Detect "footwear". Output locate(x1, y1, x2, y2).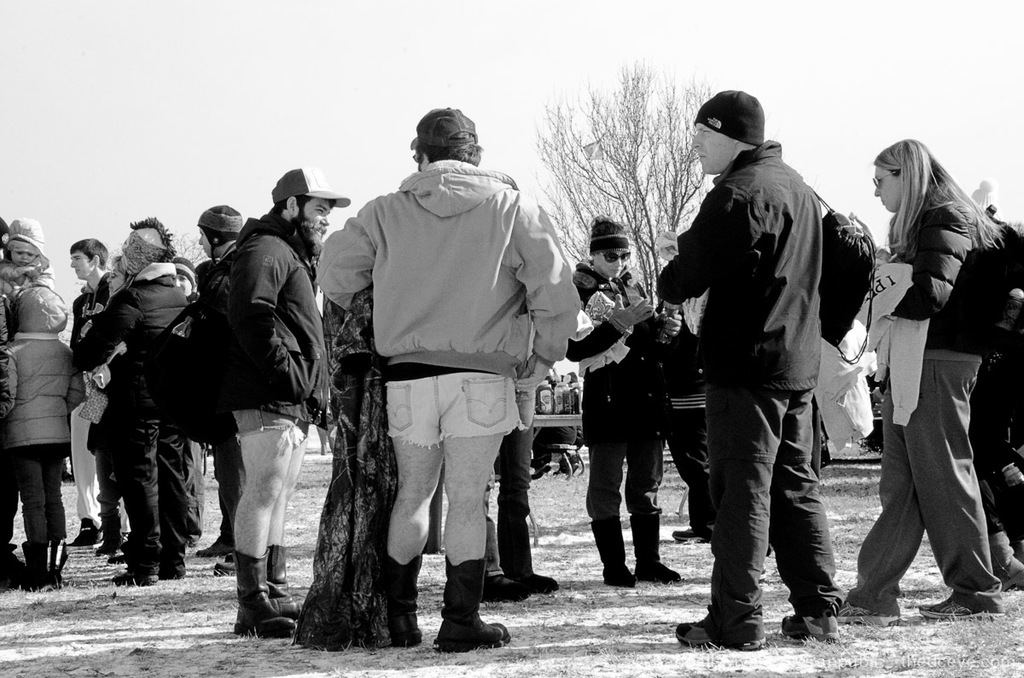
locate(992, 461, 1023, 526).
